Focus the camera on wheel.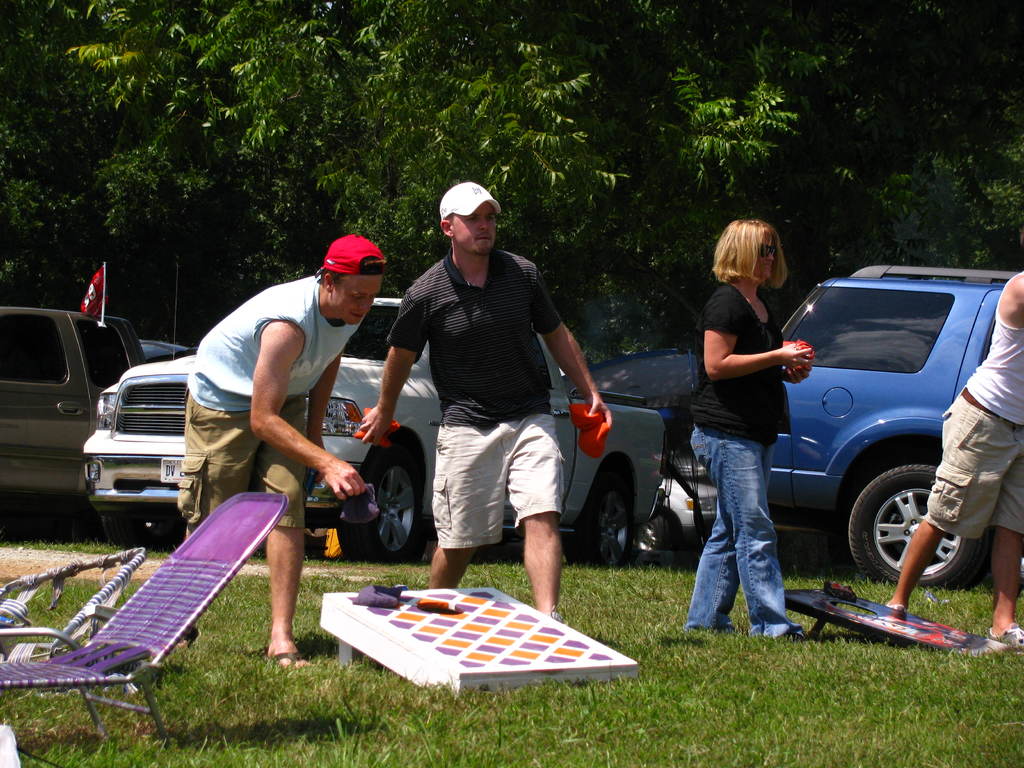
Focus region: (567, 474, 636, 573).
